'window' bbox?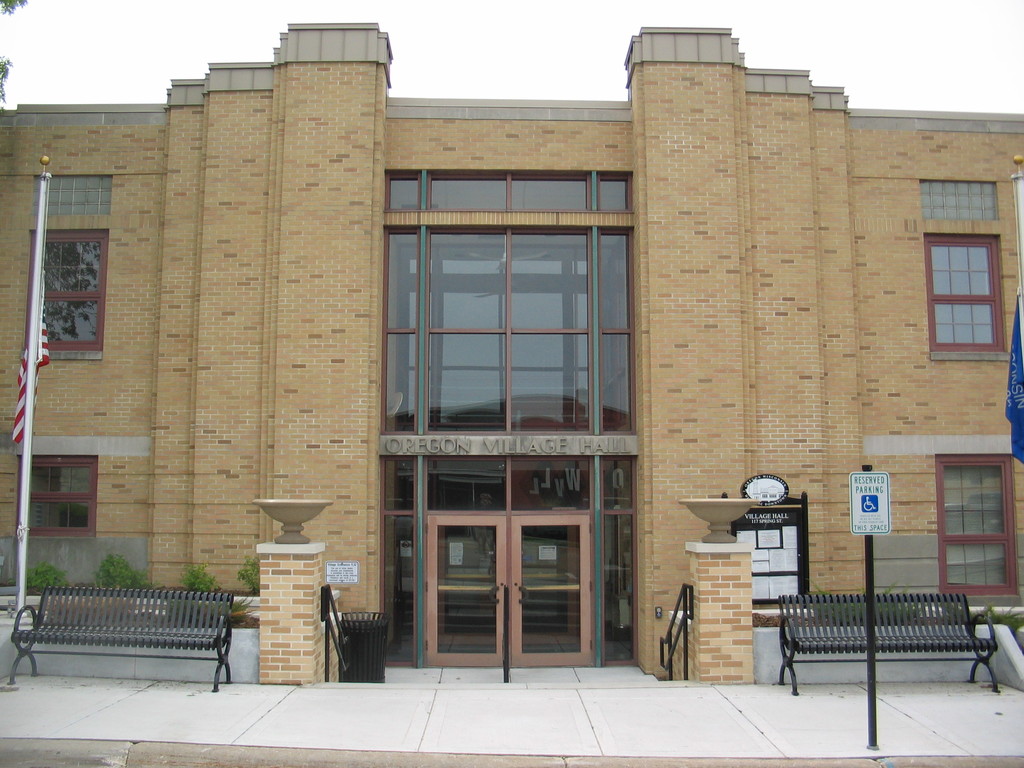
crop(382, 232, 629, 431)
